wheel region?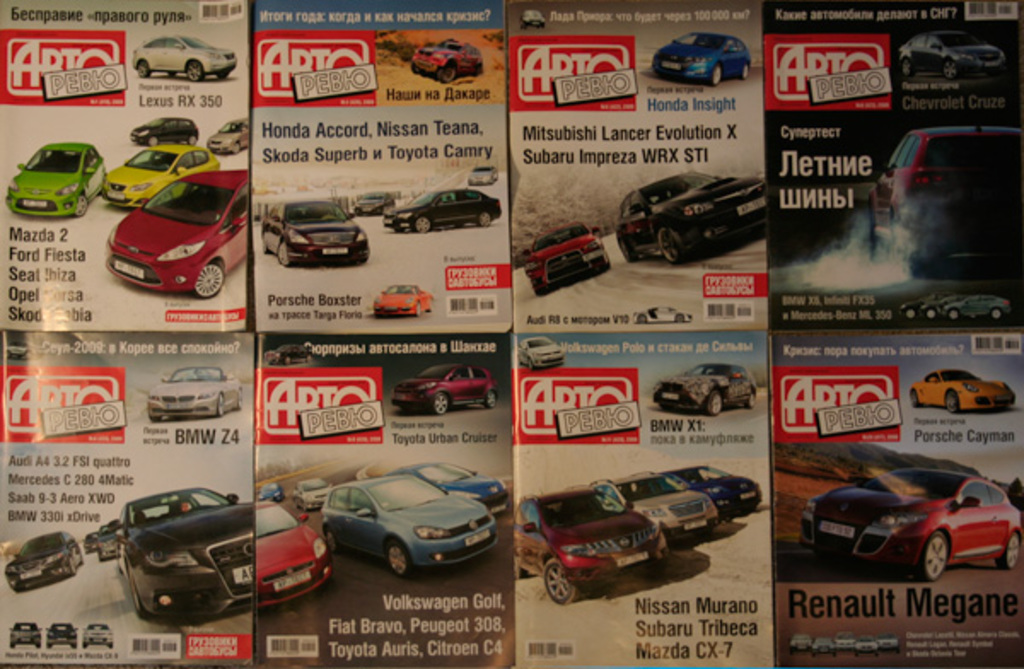
x1=478, y1=215, x2=493, y2=224
